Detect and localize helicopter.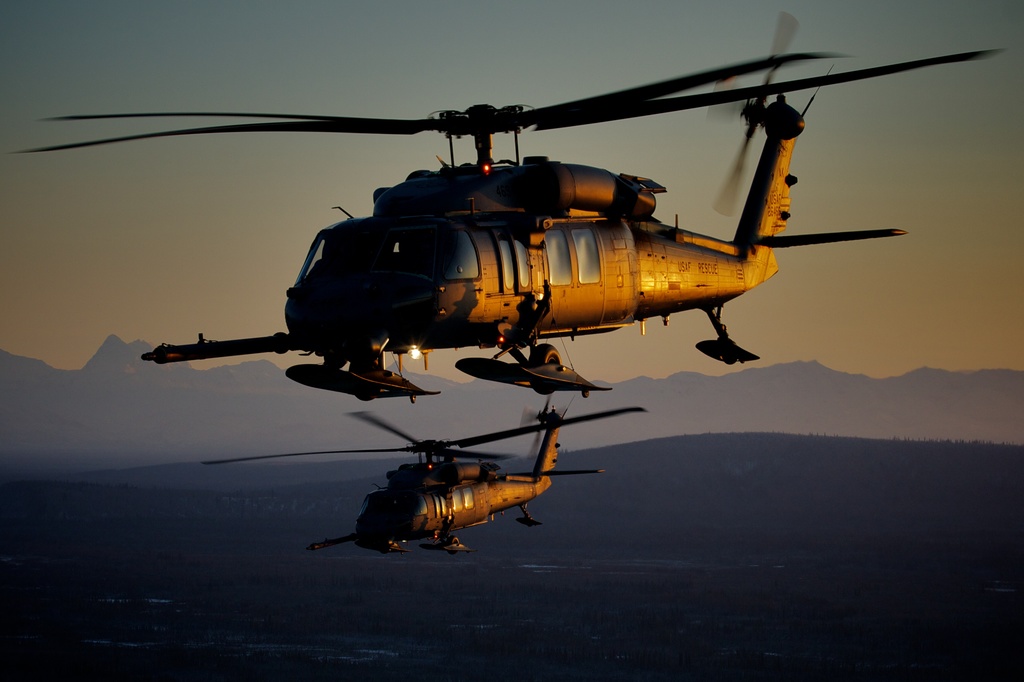
Localized at {"x1": 198, "y1": 405, "x2": 652, "y2": 563}.
